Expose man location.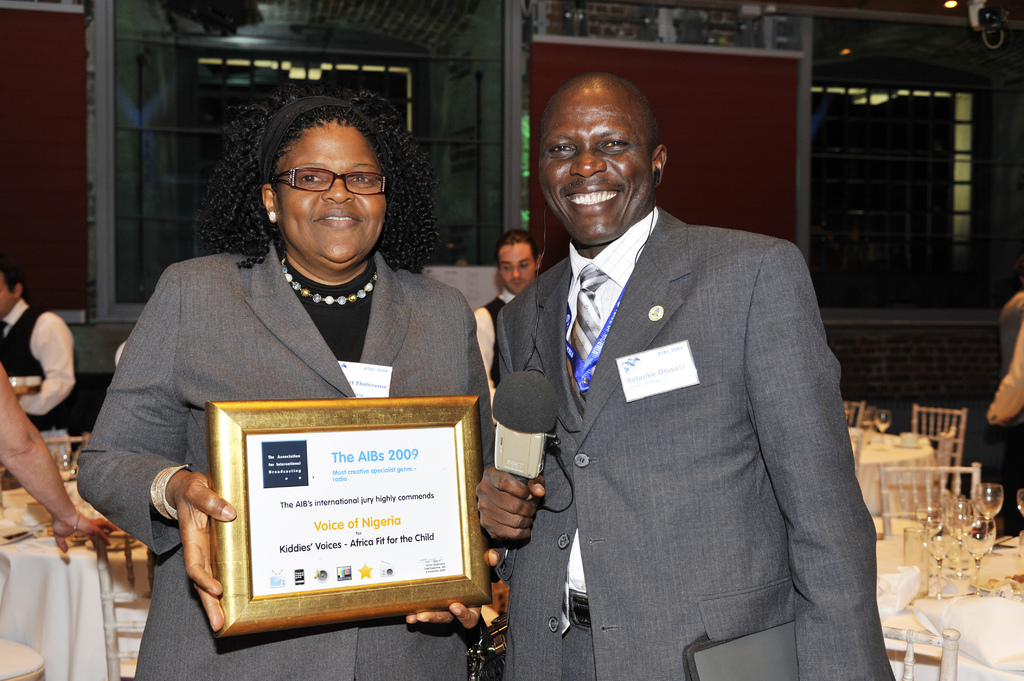
Exposed at BBox(464, 233, 541, 387).
